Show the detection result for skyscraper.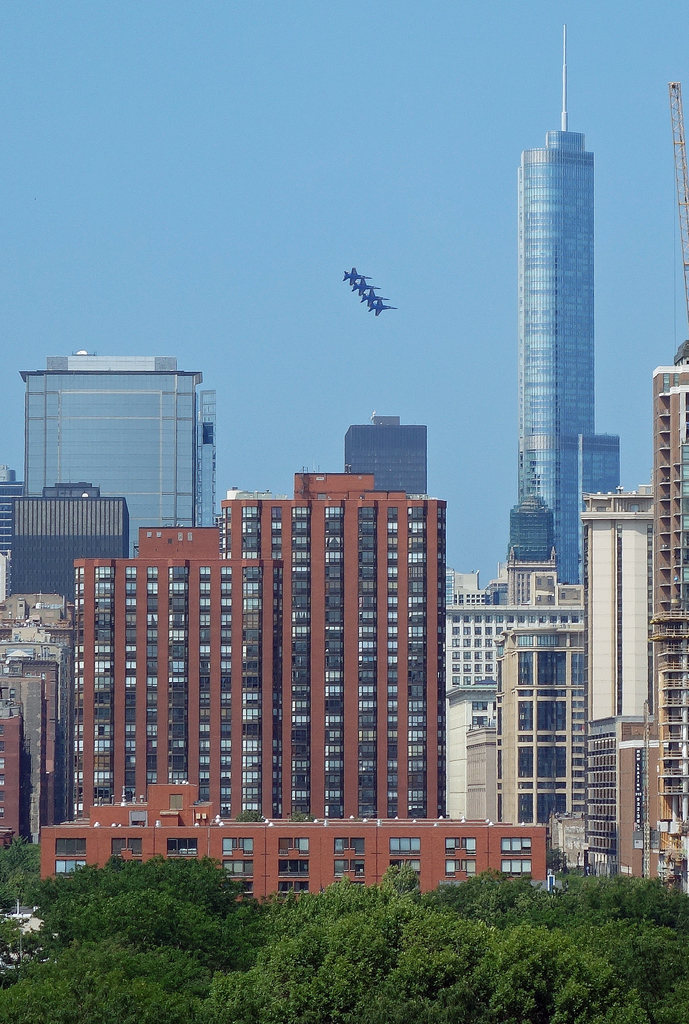
x1=504 y1=12 x2=627 y2=577.
